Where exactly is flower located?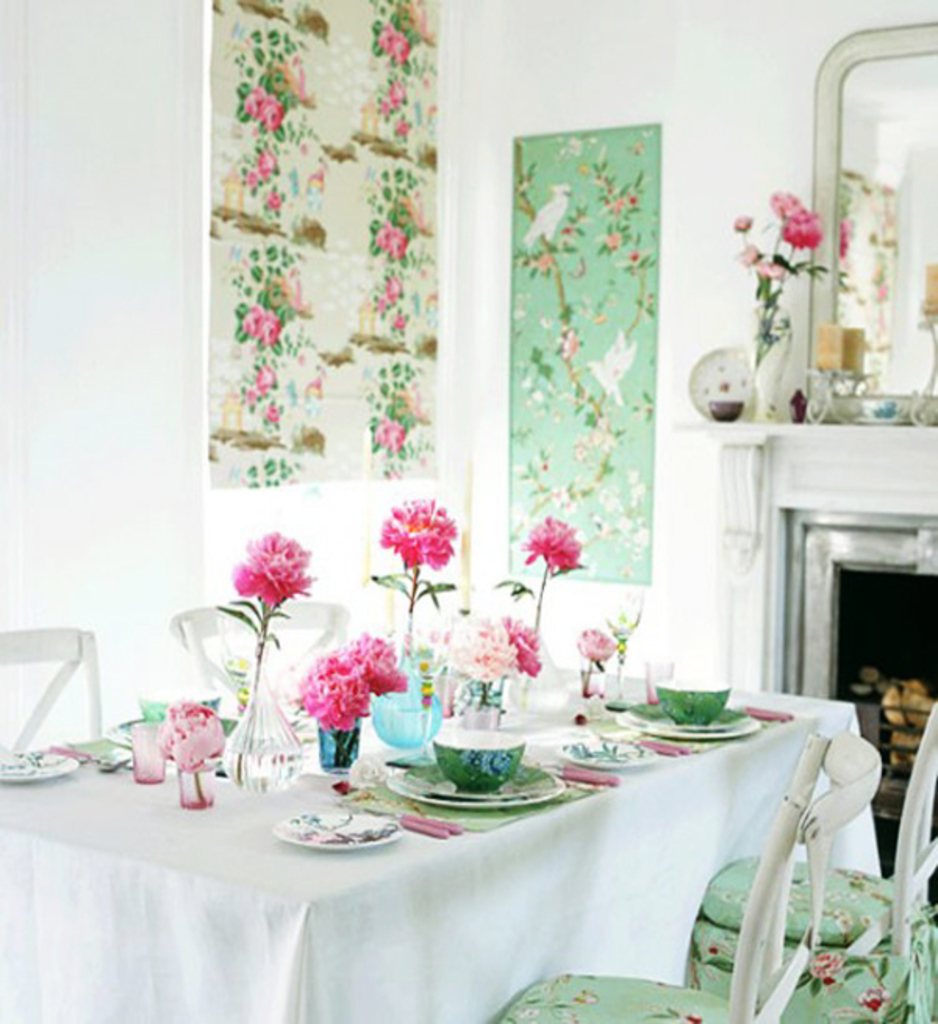
Its bounding box is l=447, t=610, r=513, b=682.
